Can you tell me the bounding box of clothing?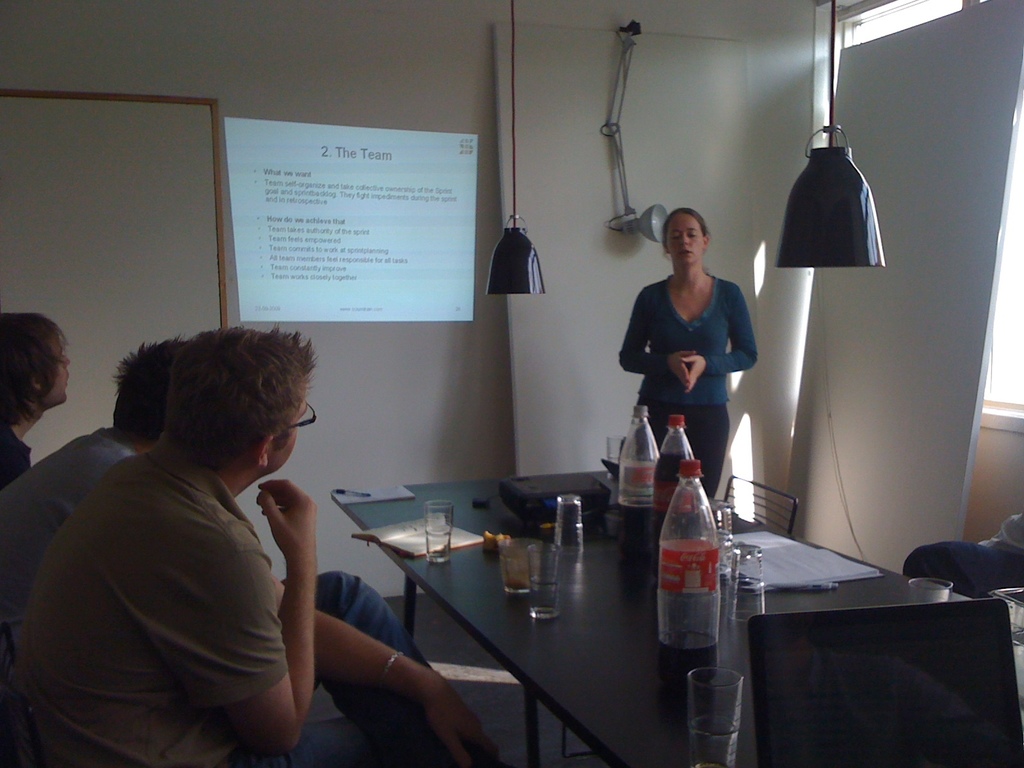
989 513 1023 552.
